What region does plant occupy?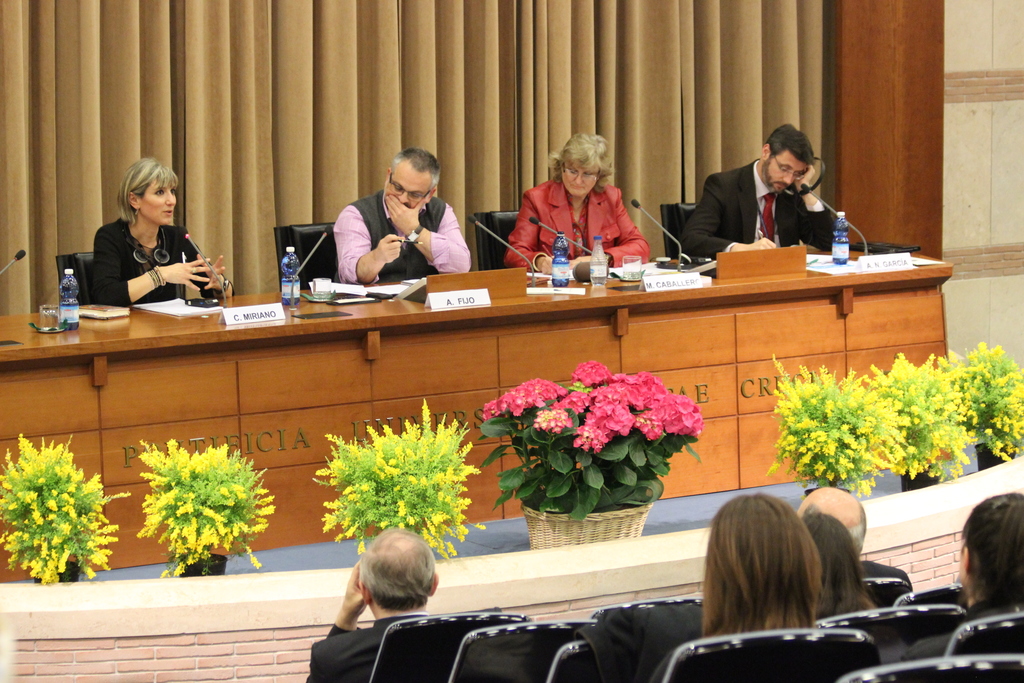
132, 436, 278, 574.
